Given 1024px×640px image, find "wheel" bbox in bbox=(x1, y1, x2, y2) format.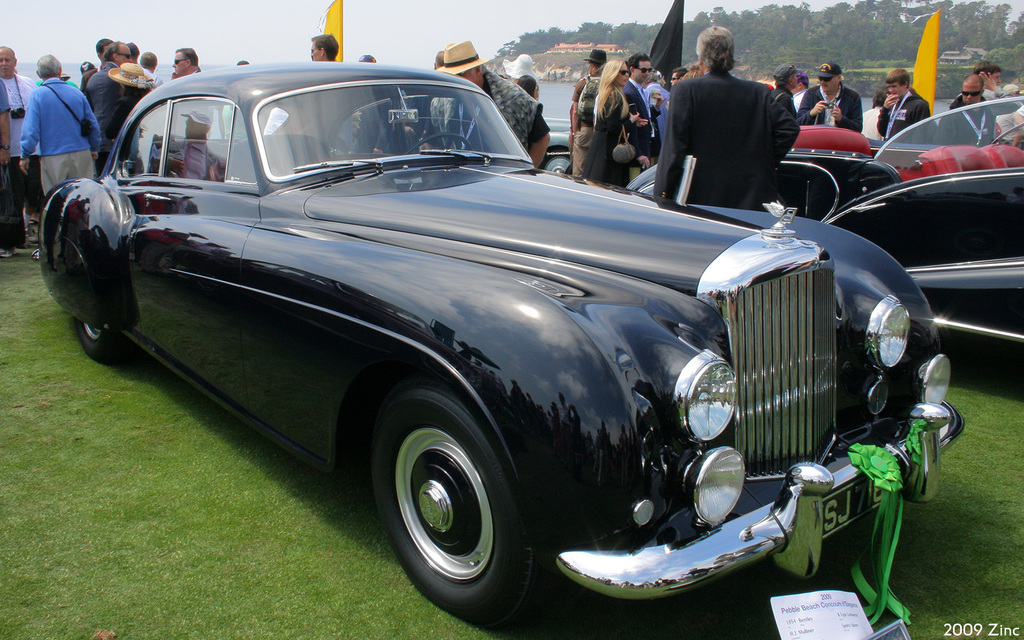
bbox=(68, 317, 121, 367).
